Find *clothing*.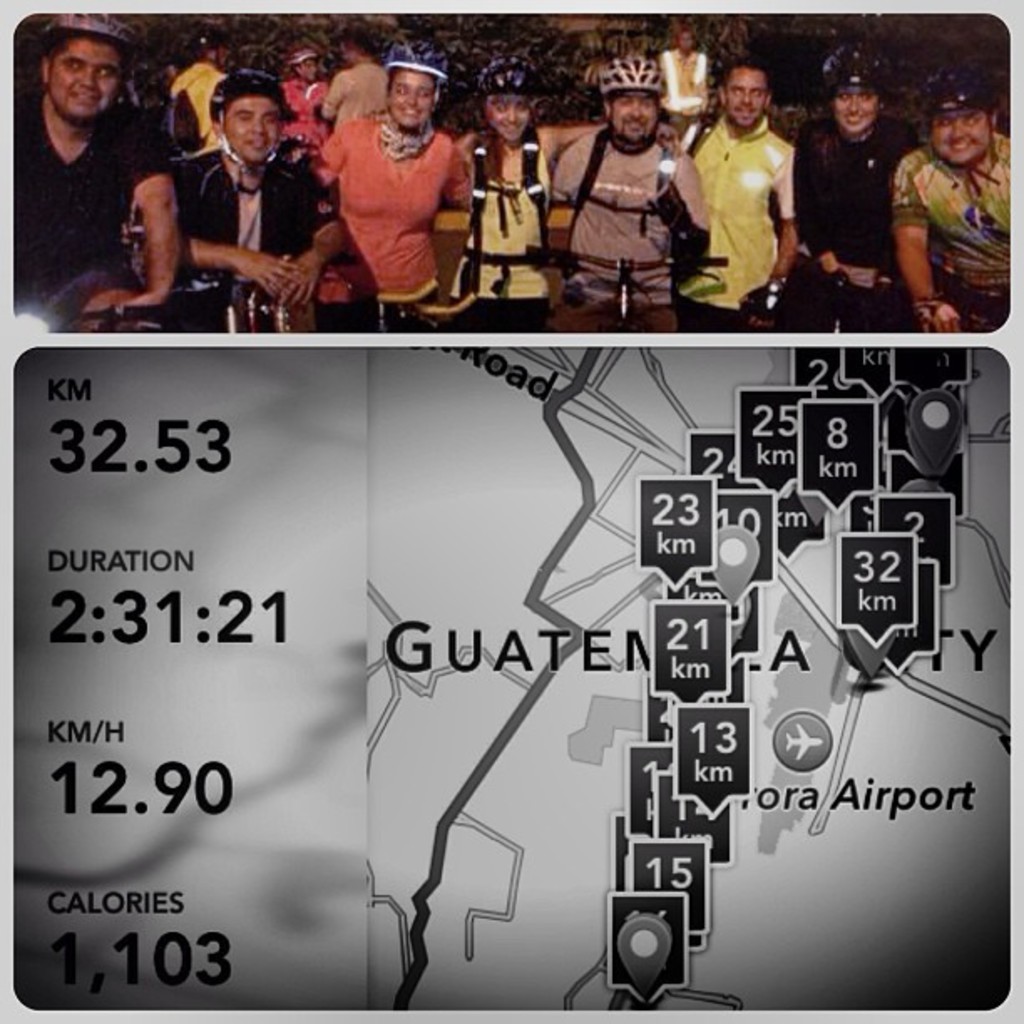
left=276, top=75, right=330, bottom=159.
